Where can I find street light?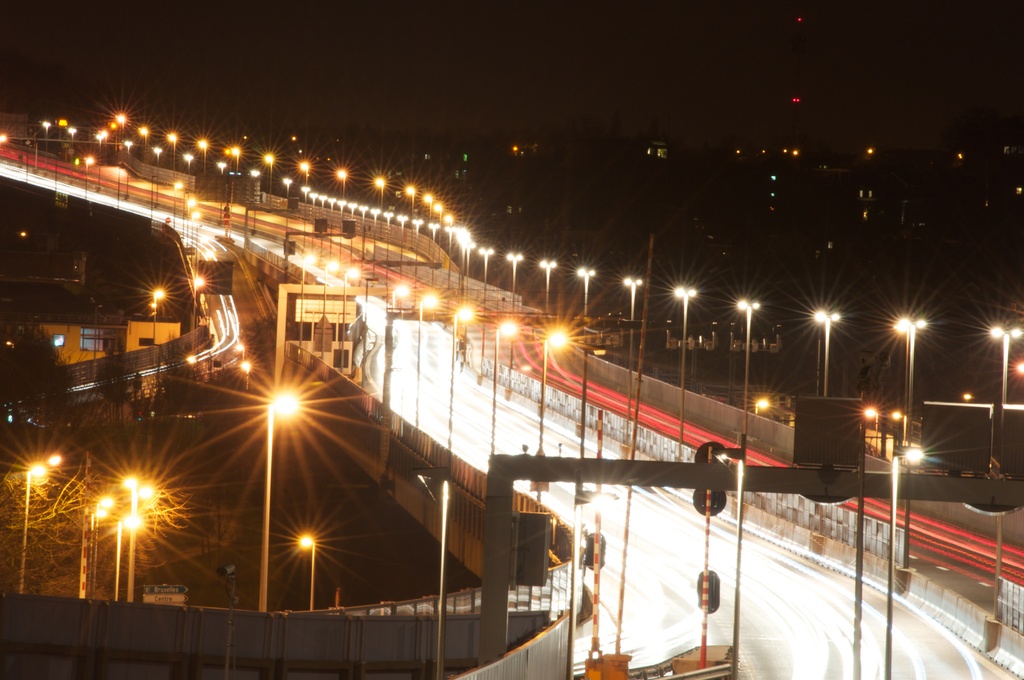
You can find it at 431:206:448:259.
